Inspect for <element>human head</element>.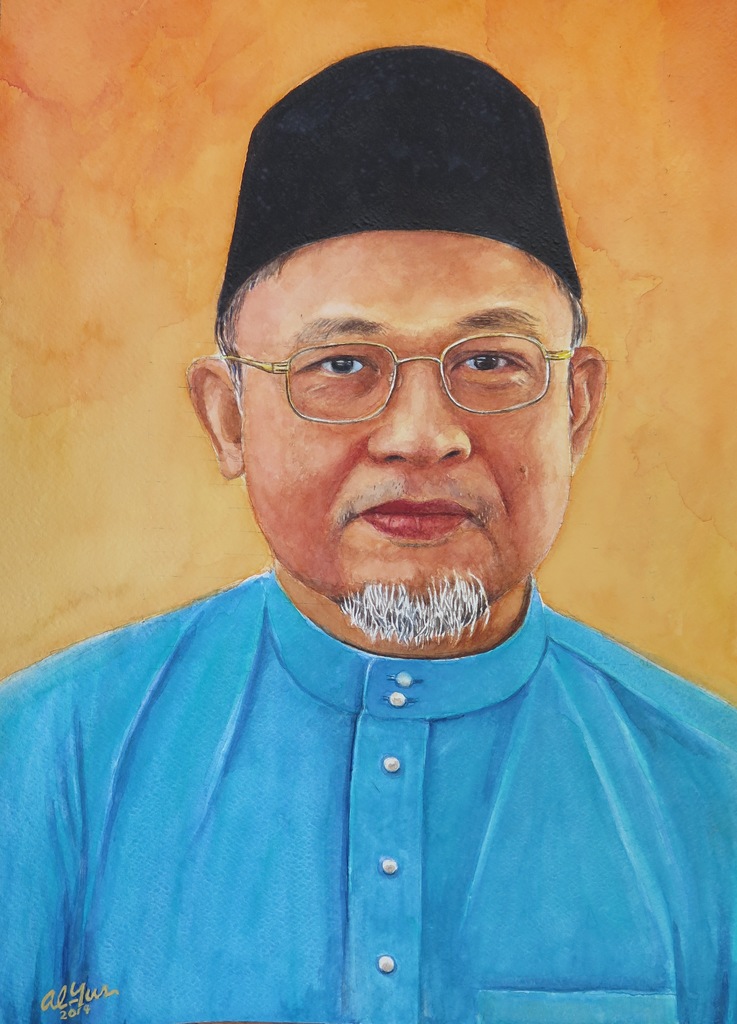
Inspection: x1=213, y1=157, x2=594, y2=624.
